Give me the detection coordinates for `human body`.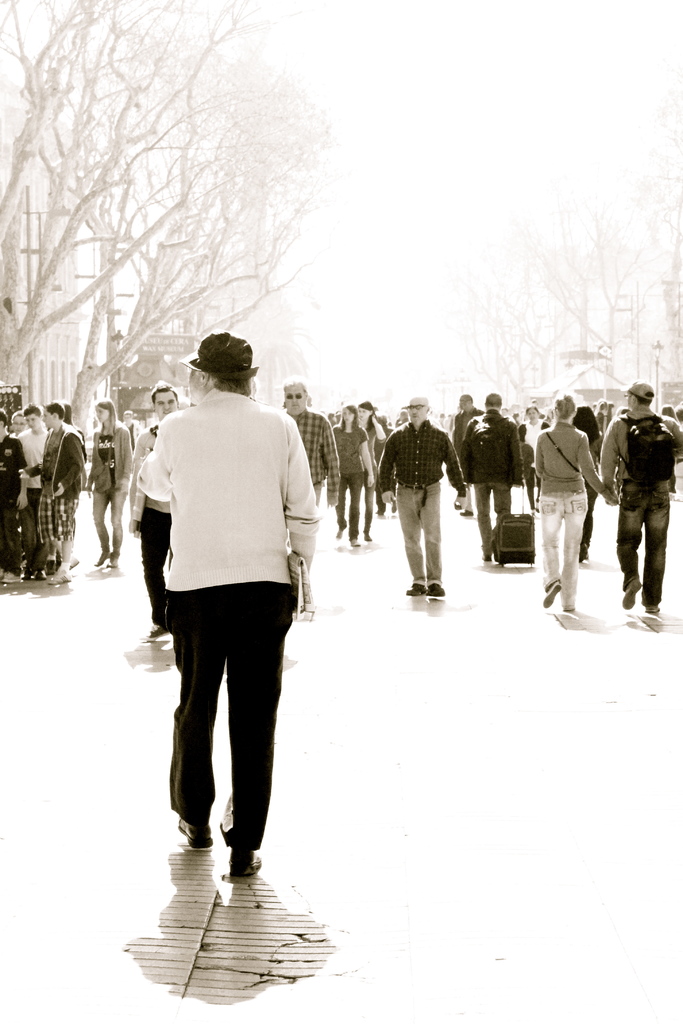
left=601, top=414, right=682, bottom=617.
